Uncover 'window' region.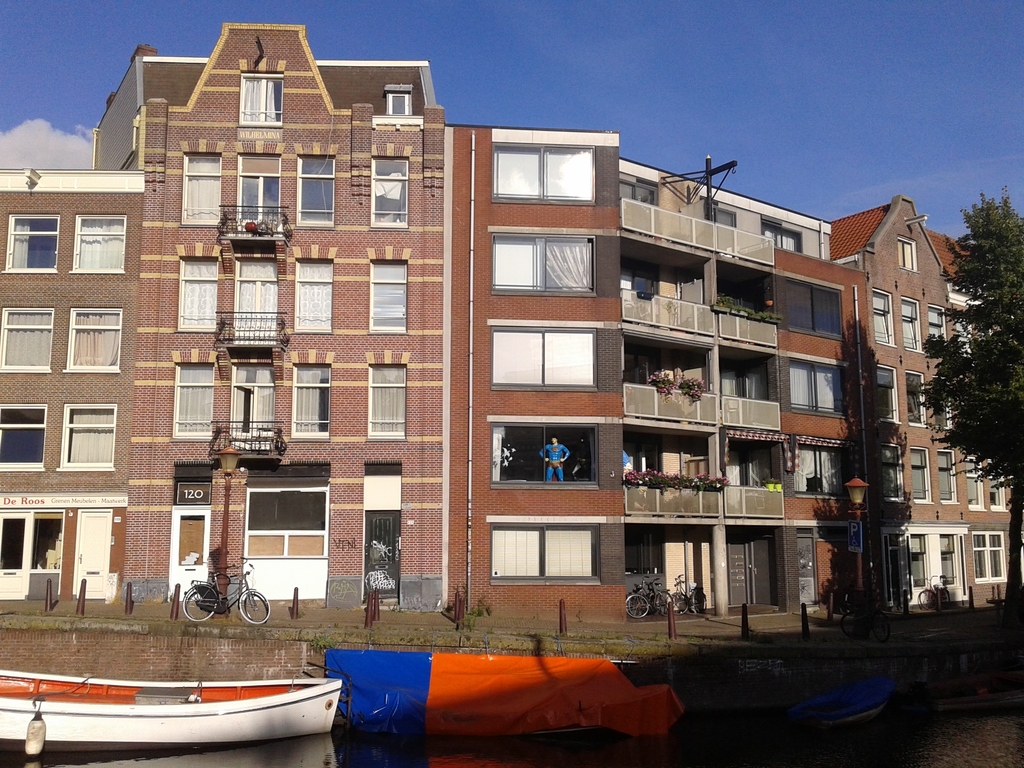
Uncovered: bbox(181, 142, 223, 224).
